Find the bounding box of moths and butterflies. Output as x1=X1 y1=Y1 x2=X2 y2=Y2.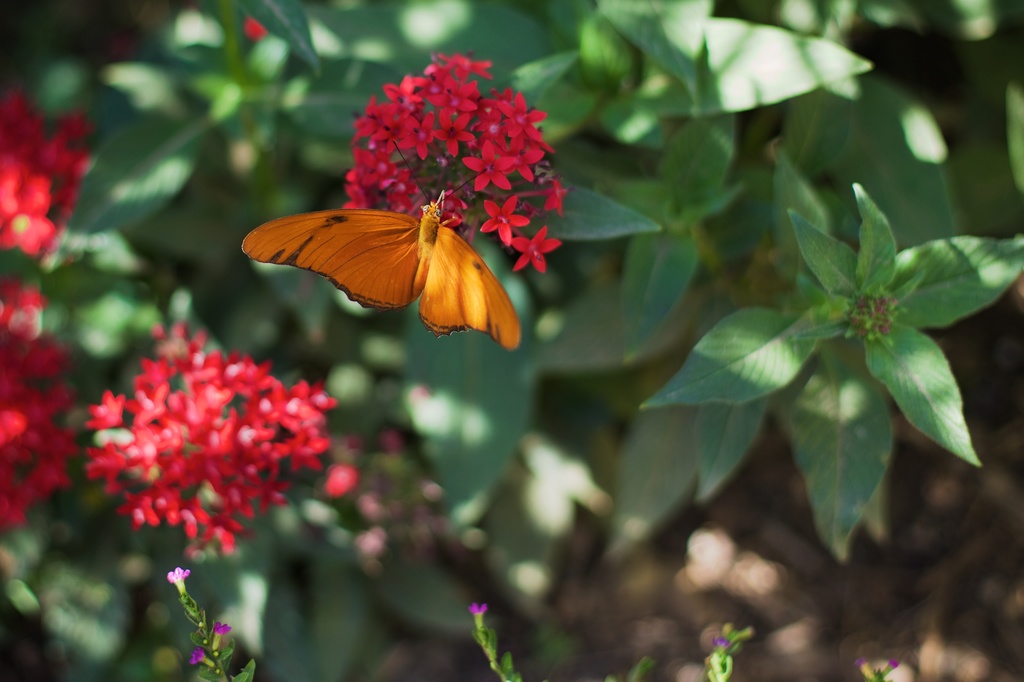
x1=241 y1=142 x2=525 y2=354.
